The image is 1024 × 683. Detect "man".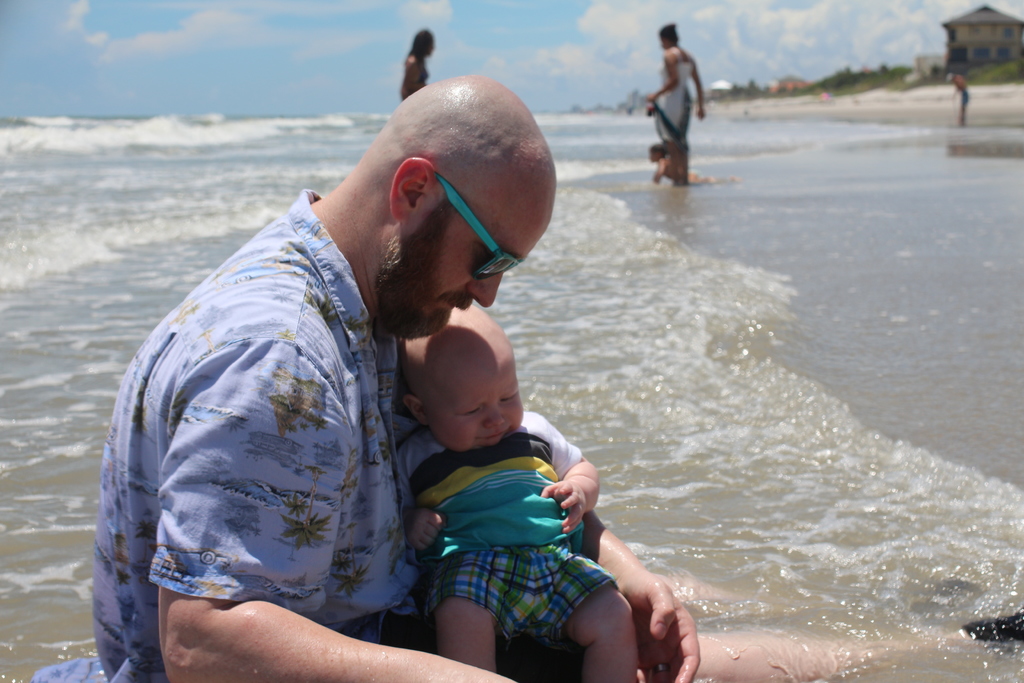
Detection: rect(24, 72, 1023, 682).
